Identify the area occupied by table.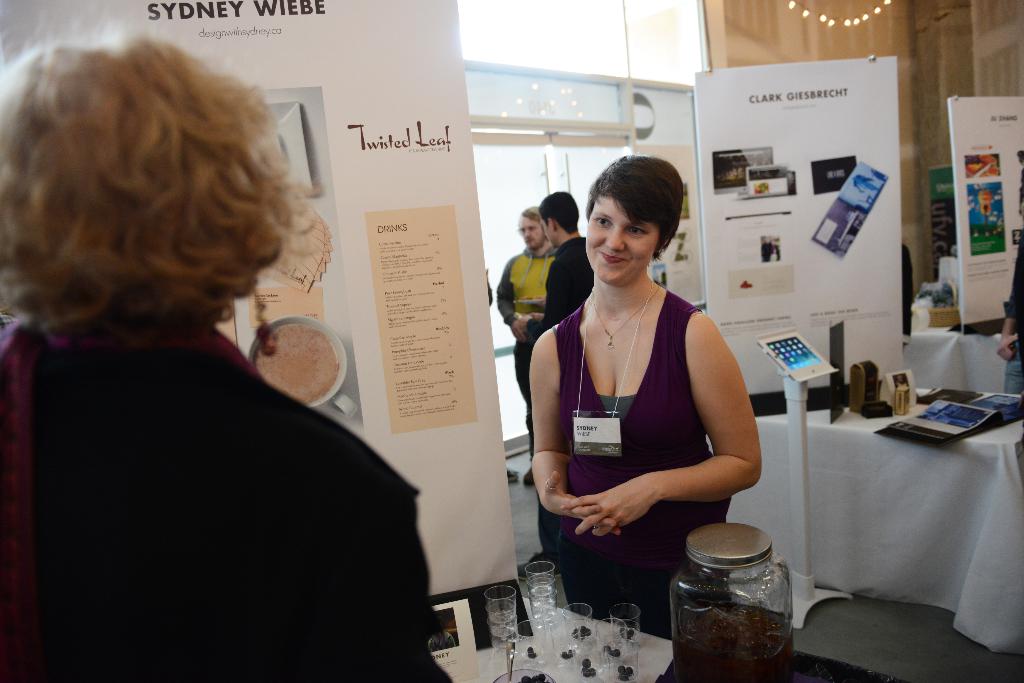
Area: <region>753, 393, 1023, 661</region>.
